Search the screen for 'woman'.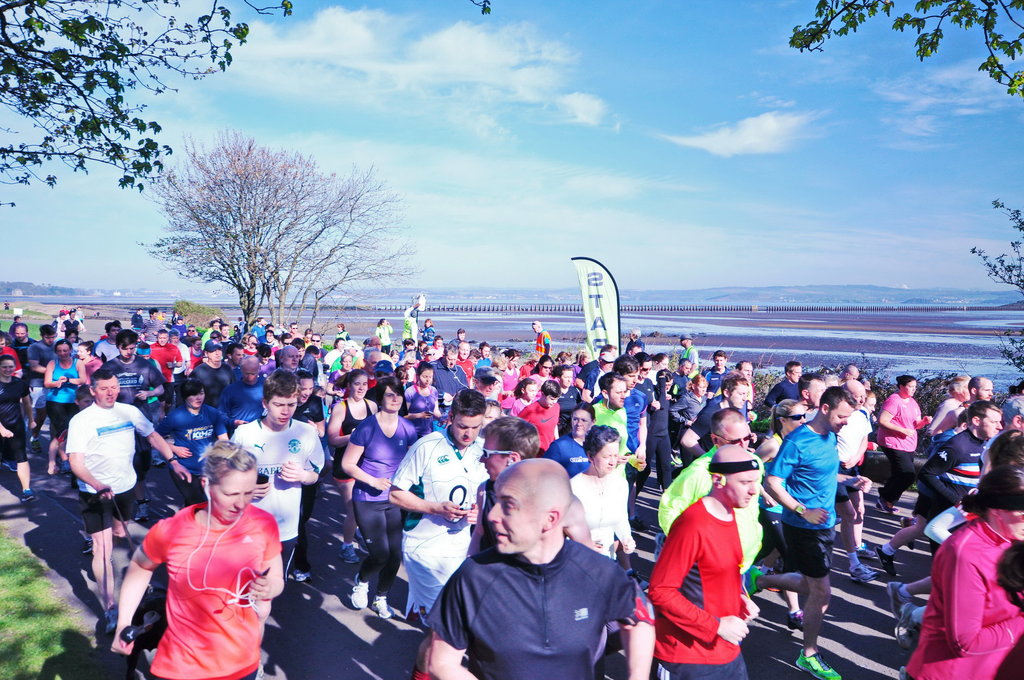
Found at rect(901, 463, 1023, 679).
